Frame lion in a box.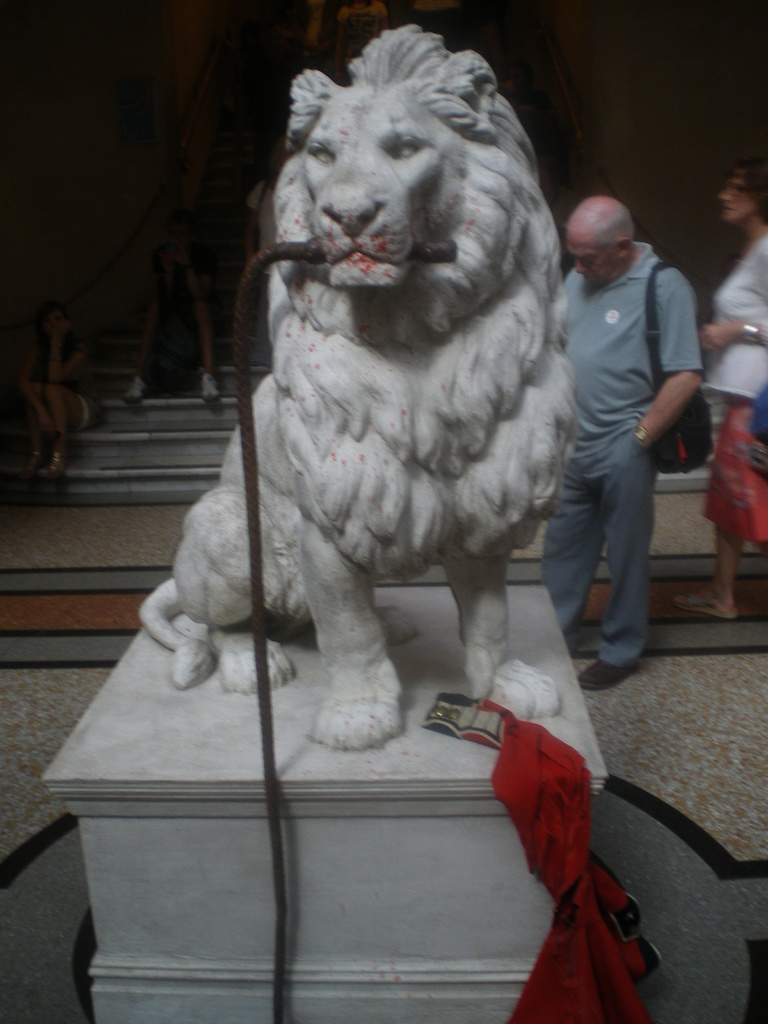
{"left": 138, "top": 26, "right": 577, "bottom": 750}.
